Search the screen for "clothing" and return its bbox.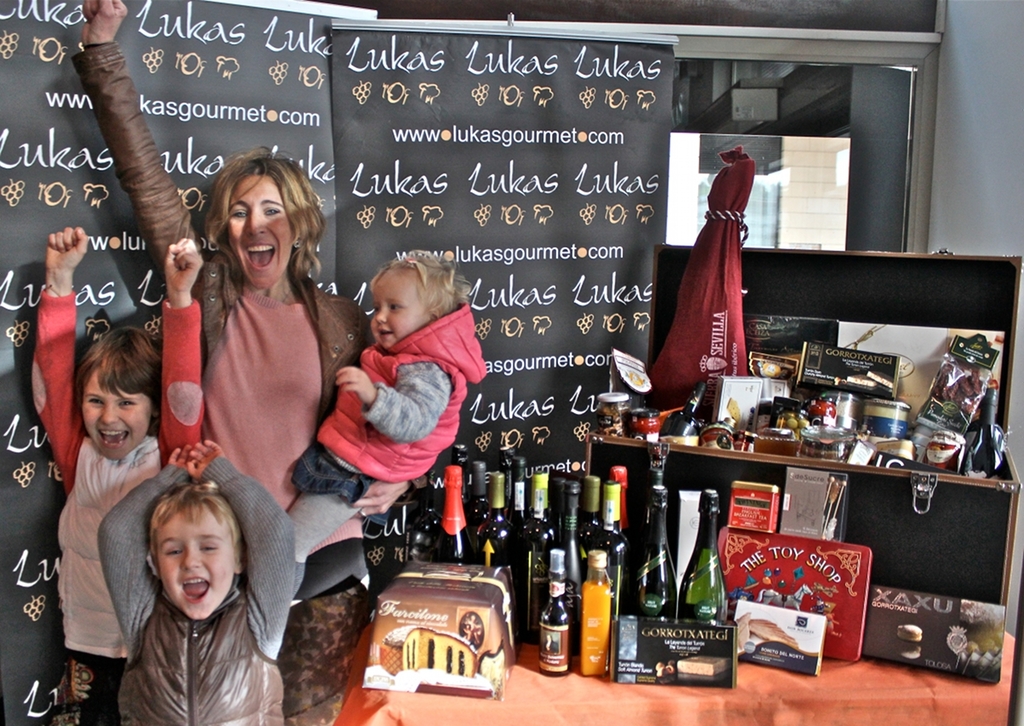
Found: left=25, top=282, right=218, bottom=725.
